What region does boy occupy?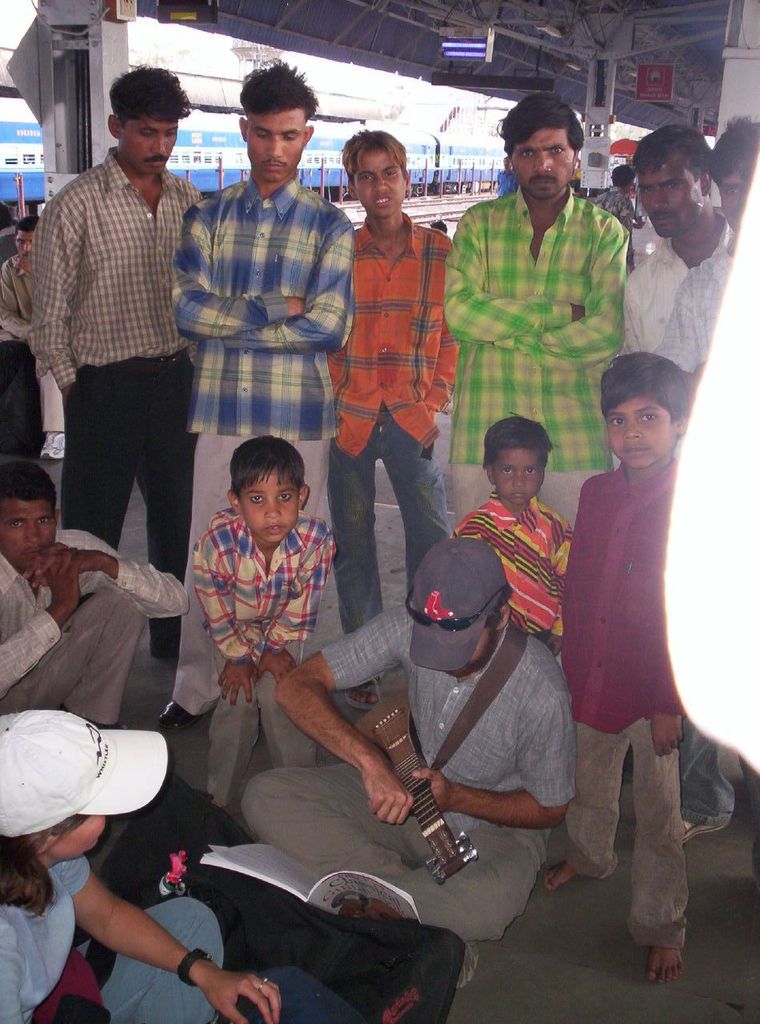
region(189, 439, 337, 815).
